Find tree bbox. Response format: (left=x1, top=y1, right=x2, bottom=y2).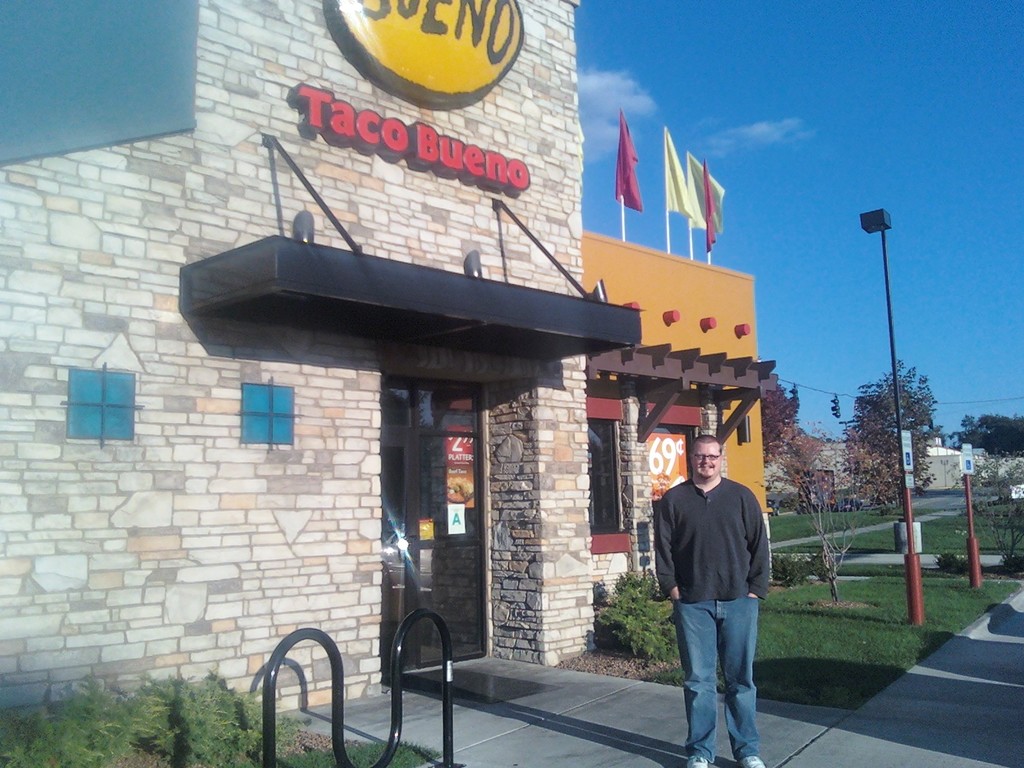
(left=757, top=354, right=799, bottom=470).
